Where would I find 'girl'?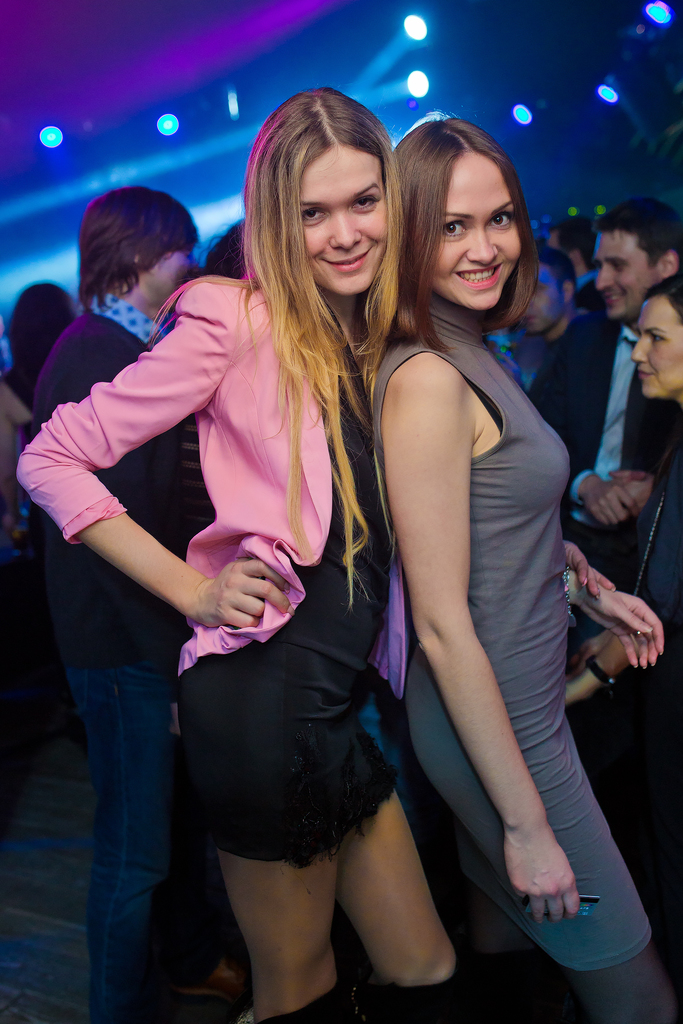
At l=356, t=102, r=678, b=1020.
